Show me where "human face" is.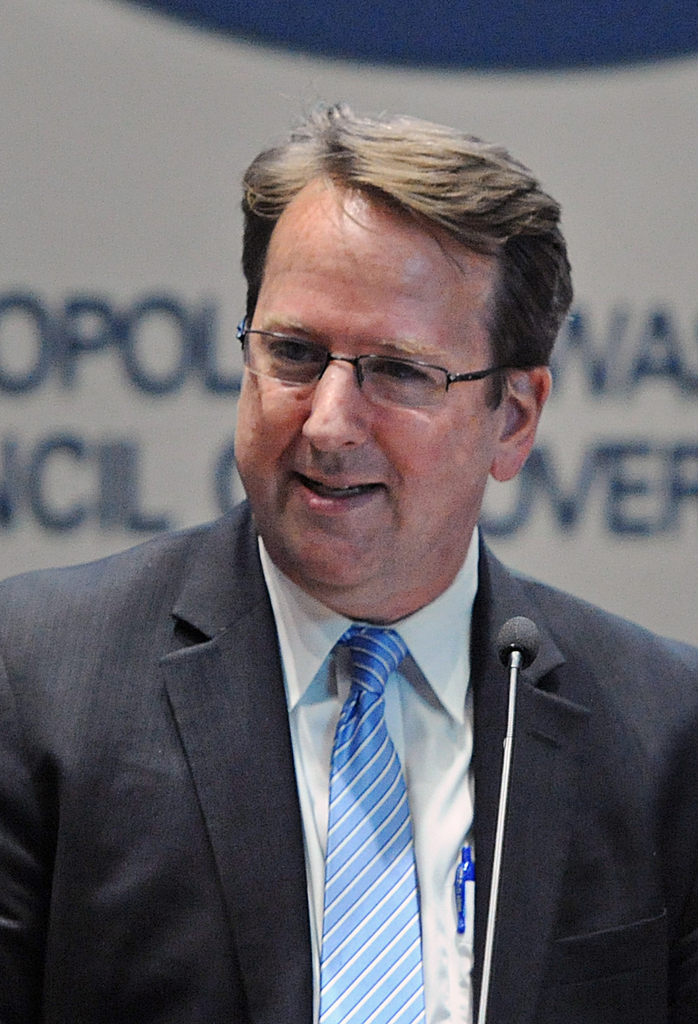
"human face" is at [left=230, top=264, right=486, bottom=575].
